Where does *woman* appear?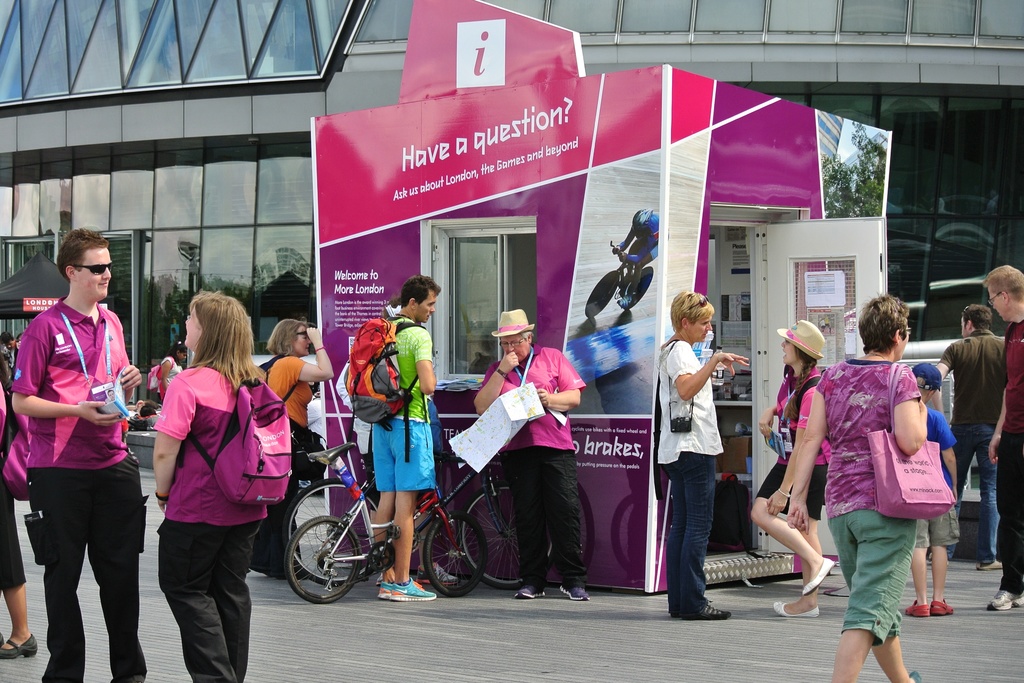
Appears at locate(787, 290, 938, 682).
